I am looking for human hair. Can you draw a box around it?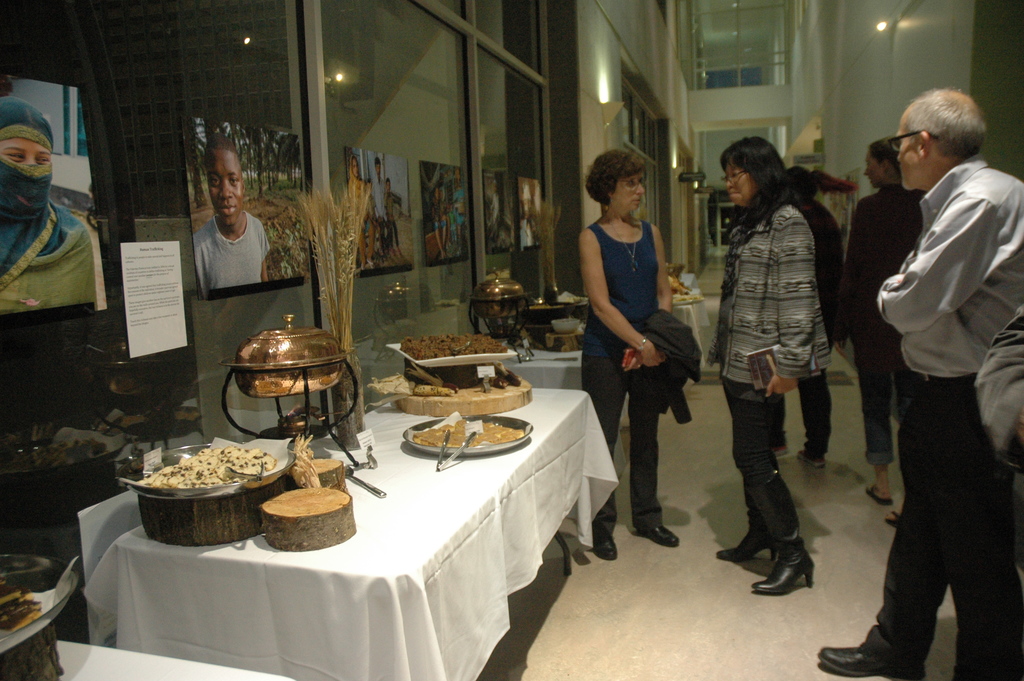
Sure, the bounding box is {"left": 737, "top": 136, "right": 810, "bottom": 224}.
